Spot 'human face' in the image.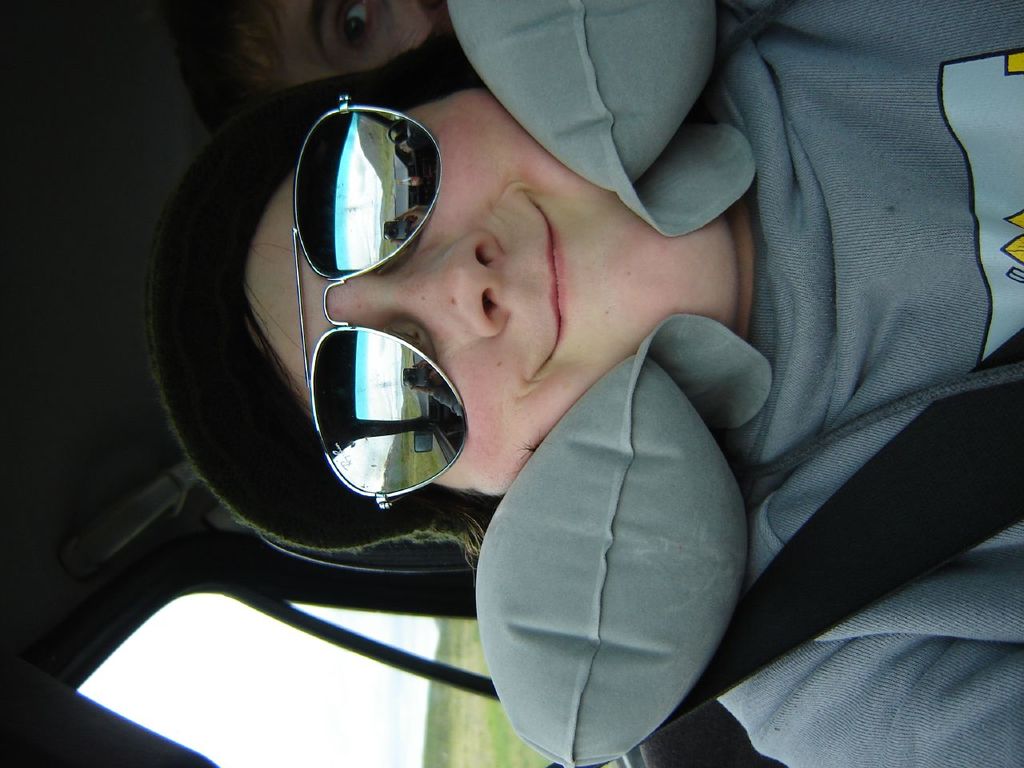
'human face' found at box(255, 93, 731, 504).
